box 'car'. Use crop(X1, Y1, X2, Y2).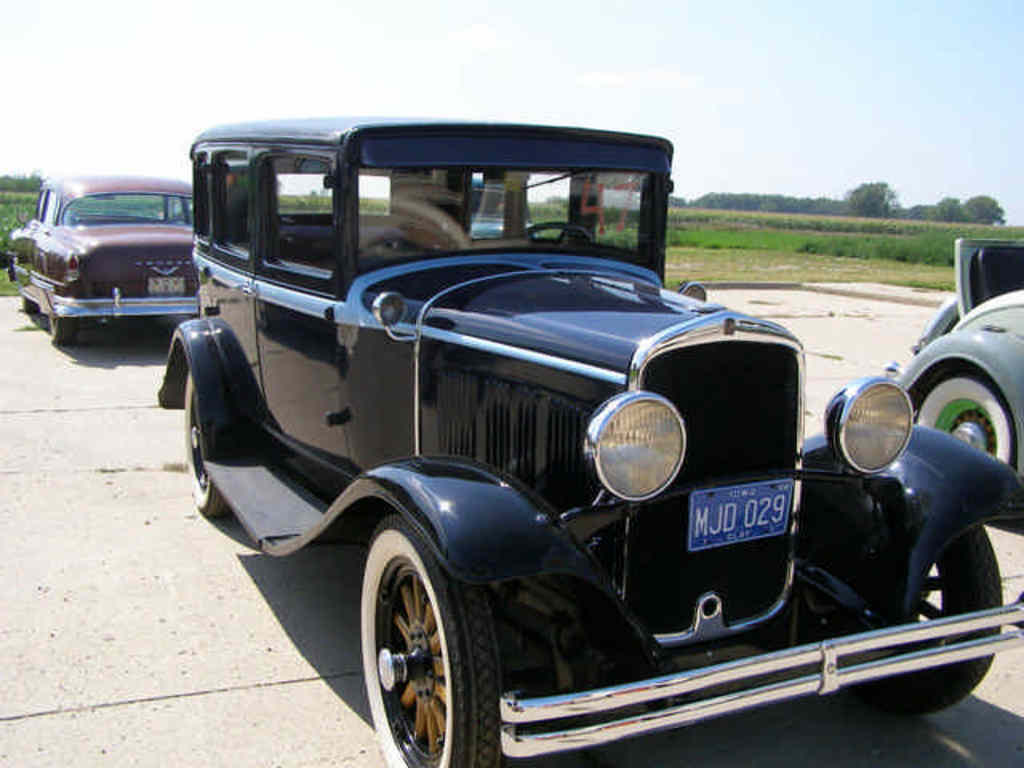
crop(155, 115, 1022, 766).
